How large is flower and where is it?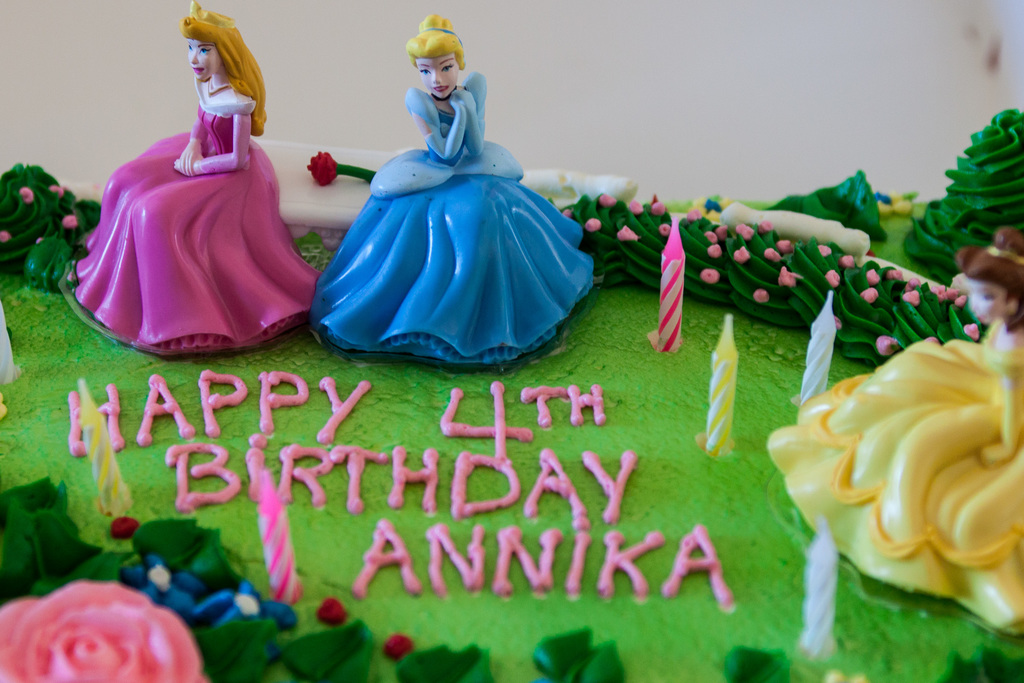
Bounding box: detection(600, 193, 614, 205).
